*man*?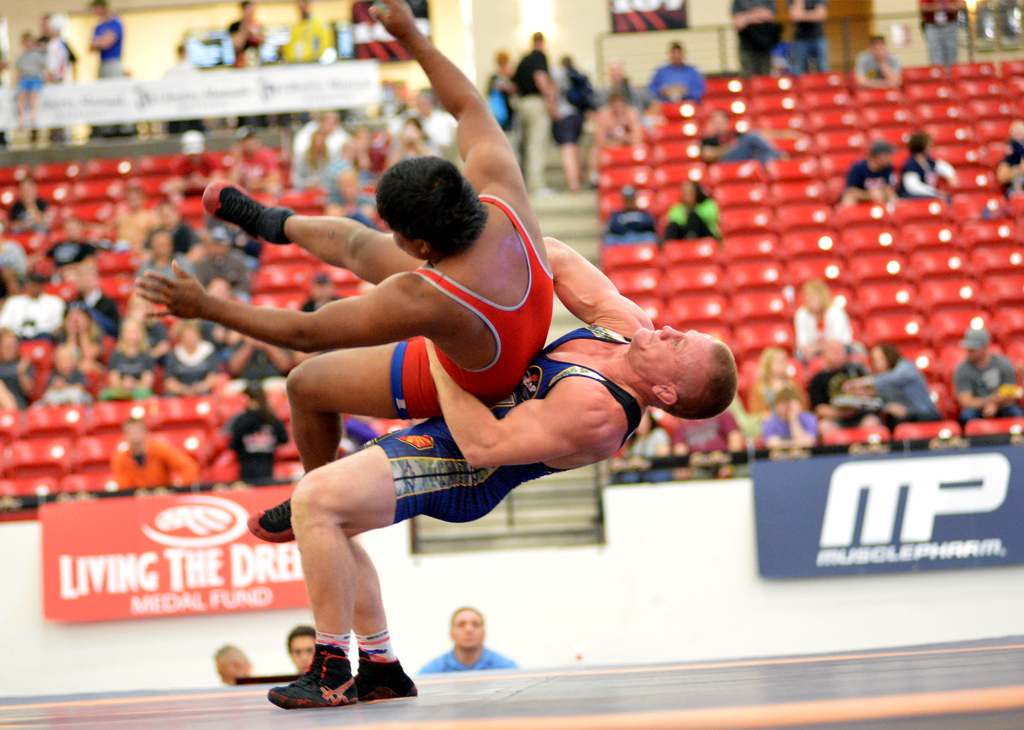
x1=89, y1=0, x2=123, y2=71
